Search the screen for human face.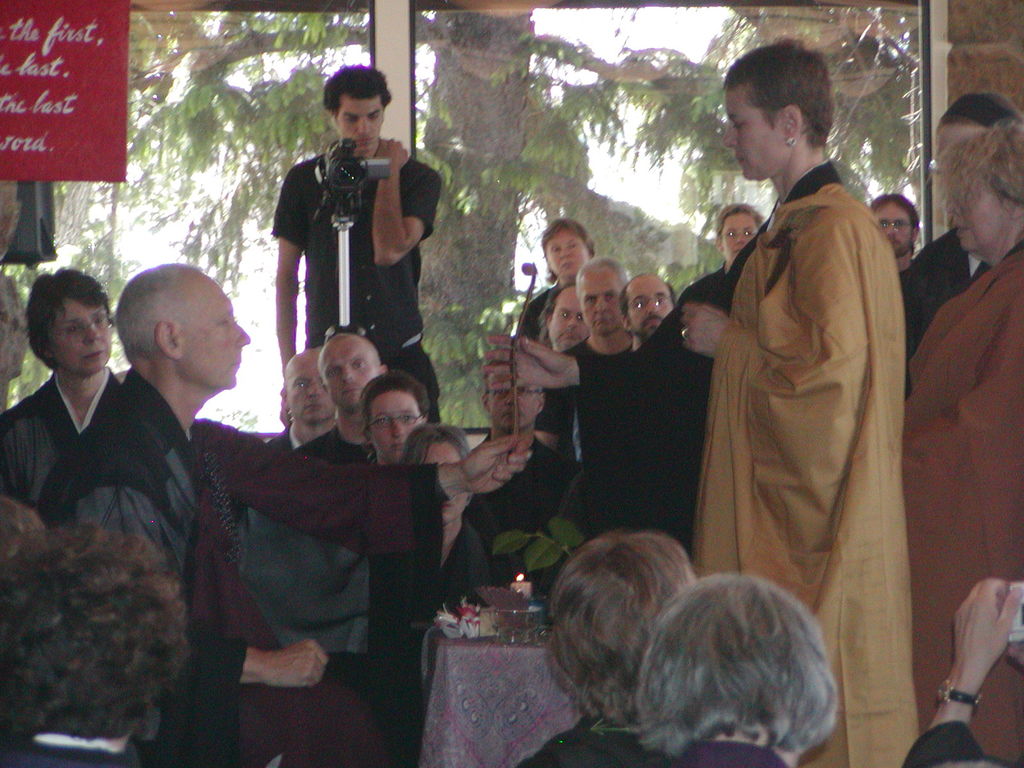
Found at x1=540, y1=232, x2=586, y2=277.
